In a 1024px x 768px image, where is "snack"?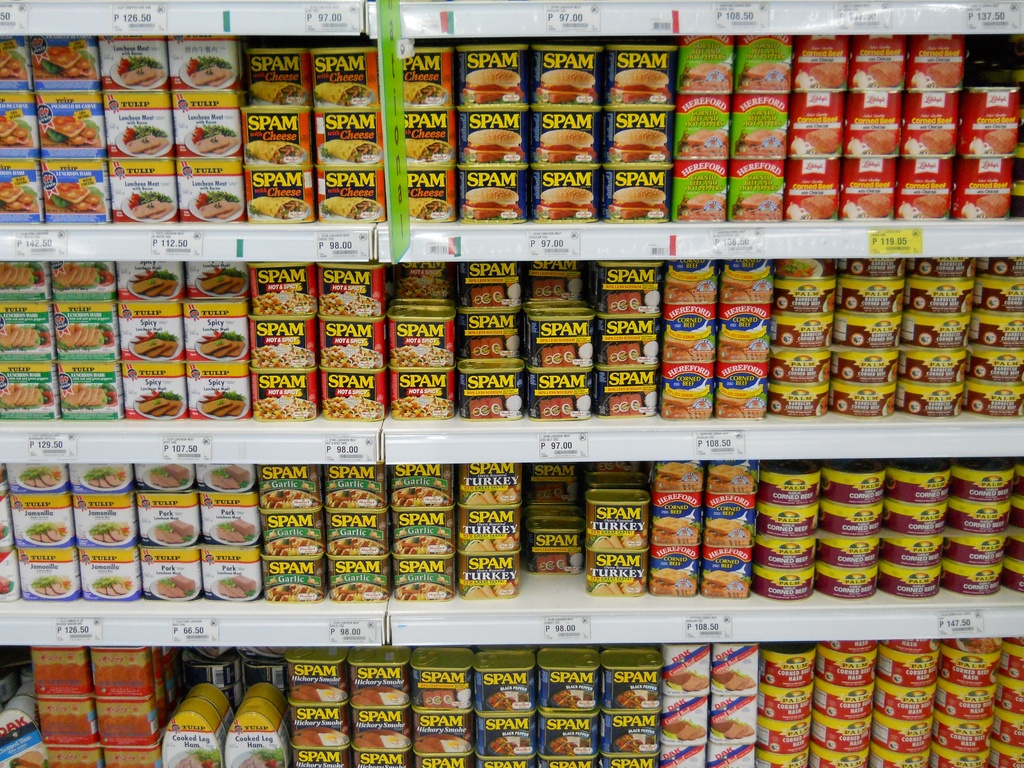
box=[320, 394, 382, 420].
